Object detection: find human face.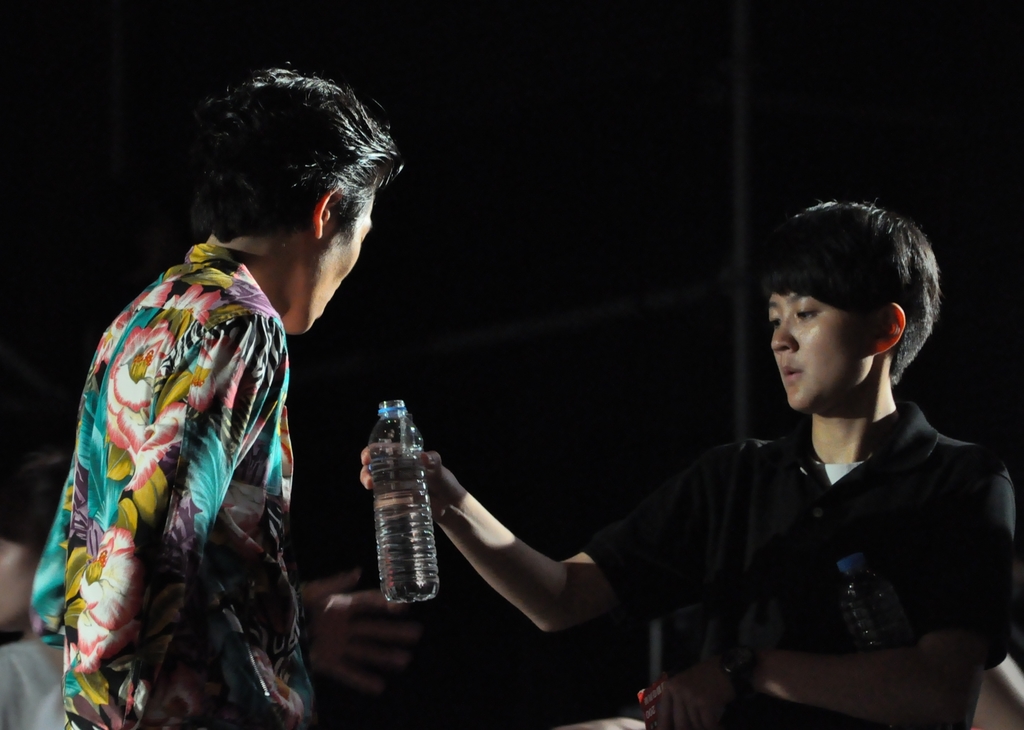
307 215 373 327.
